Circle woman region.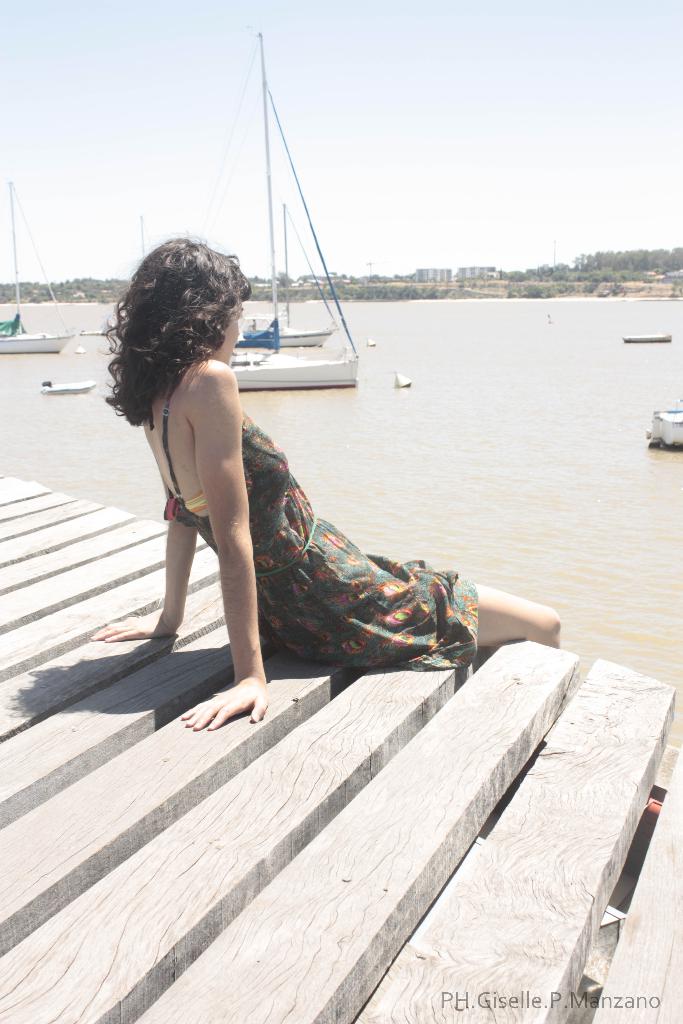
Region: l=83, t=246, r=498, b=714.
